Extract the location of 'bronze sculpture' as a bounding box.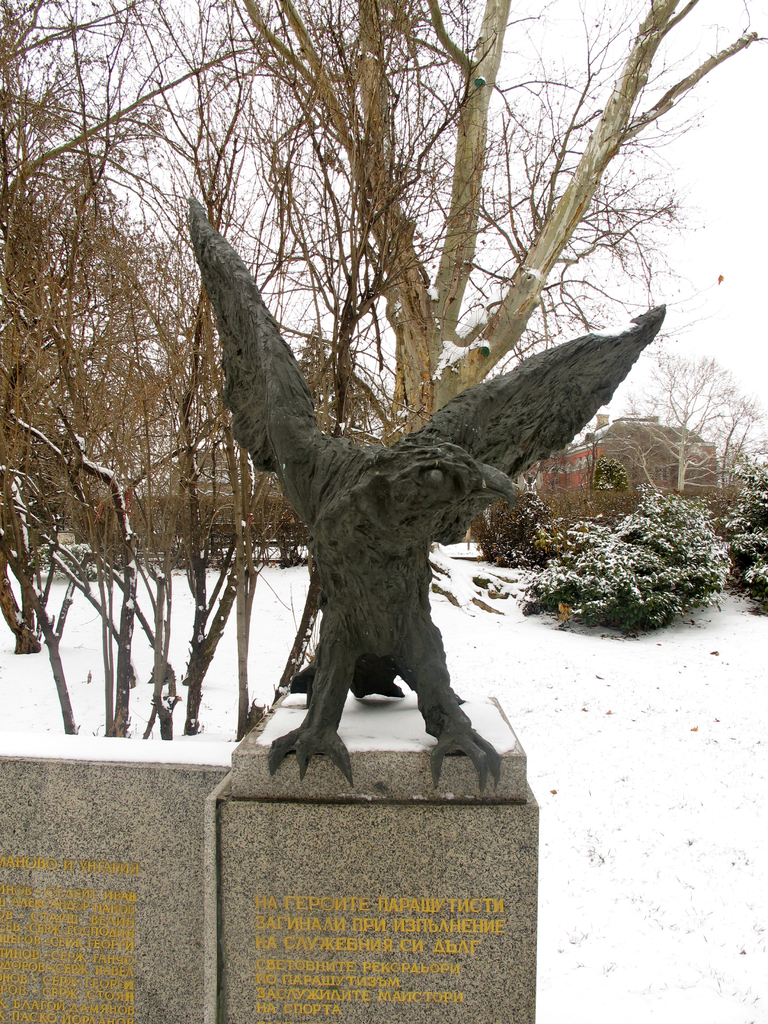
locate(184, 157, 614, 779).
